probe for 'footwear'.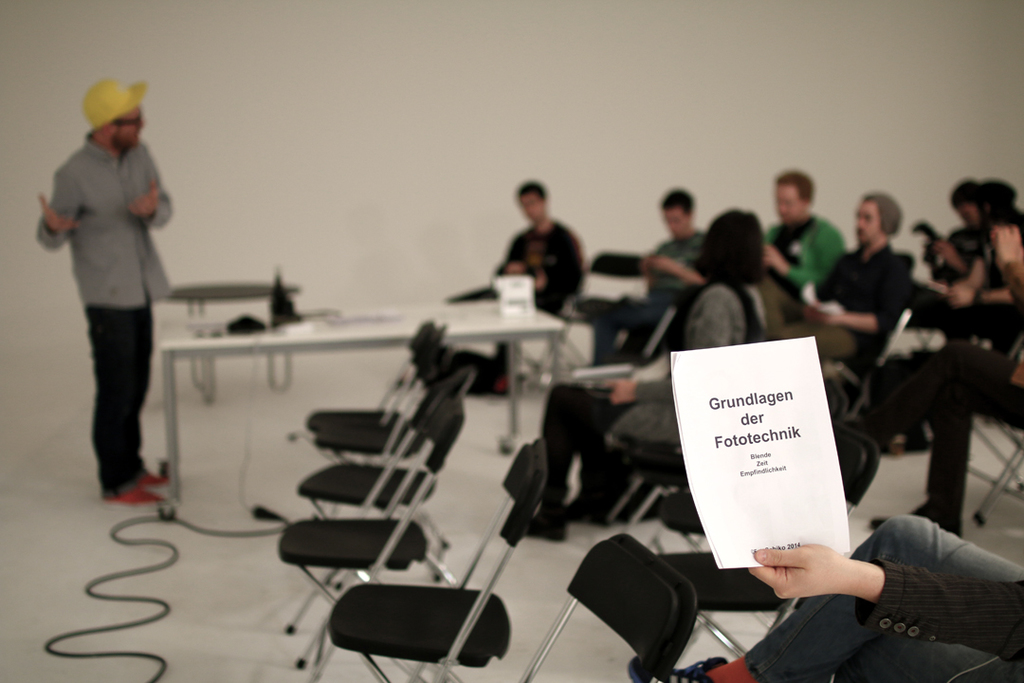
Probe result: pyautogui.locateOnScreen(525, 505, 572, 540).
